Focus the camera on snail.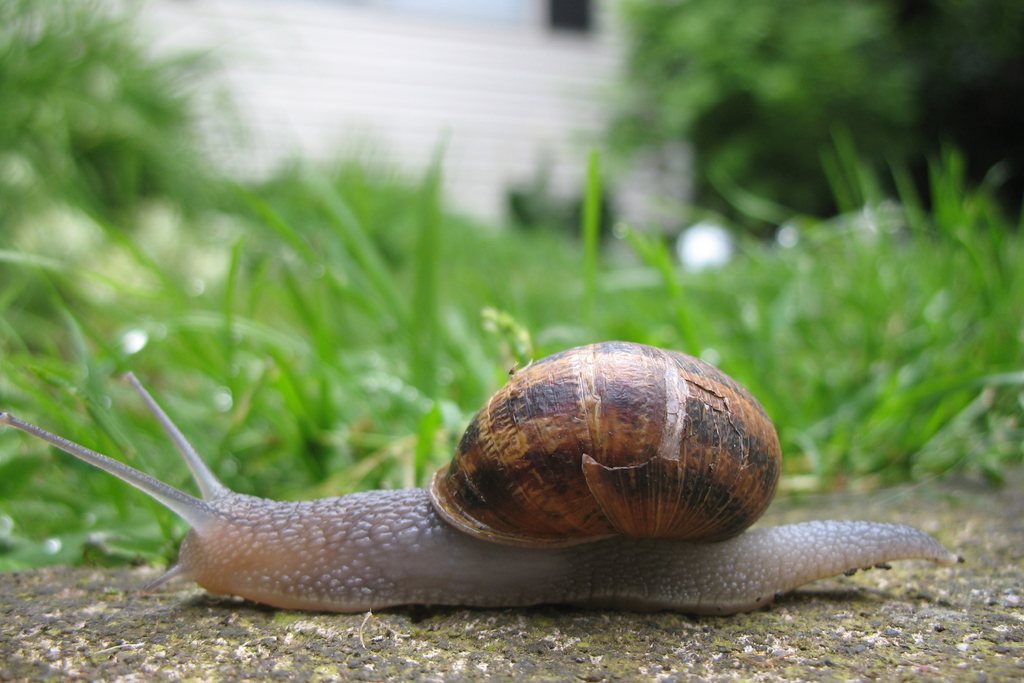
Focus region: locate(0, 336, 956, 621).
